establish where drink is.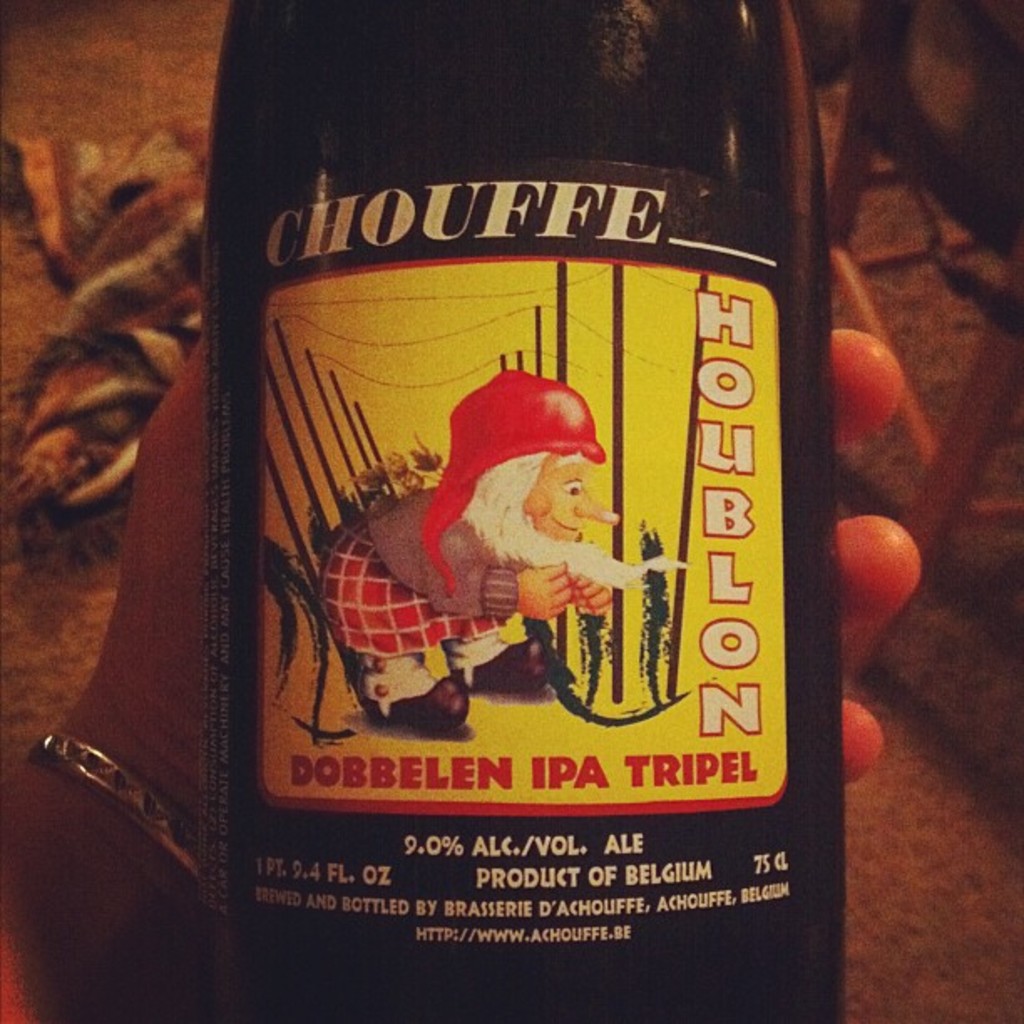
Established at {"x1": 211, "y1": 0, "x2": 850, "y2": 1022}.
